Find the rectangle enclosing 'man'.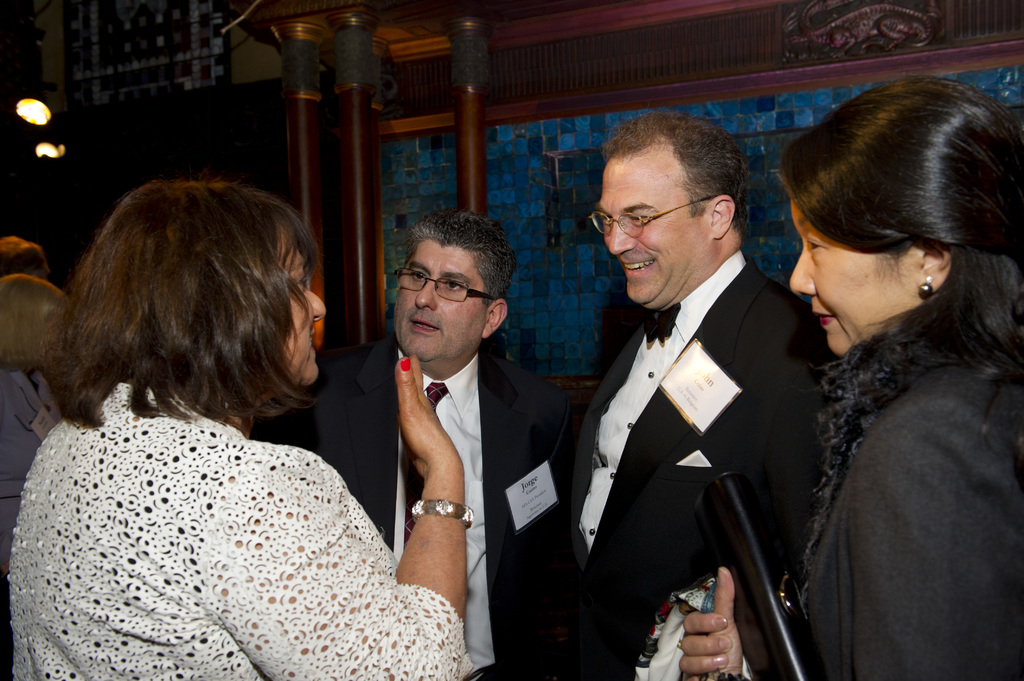
x1=554 y1=108 x2=837 y2=680.
